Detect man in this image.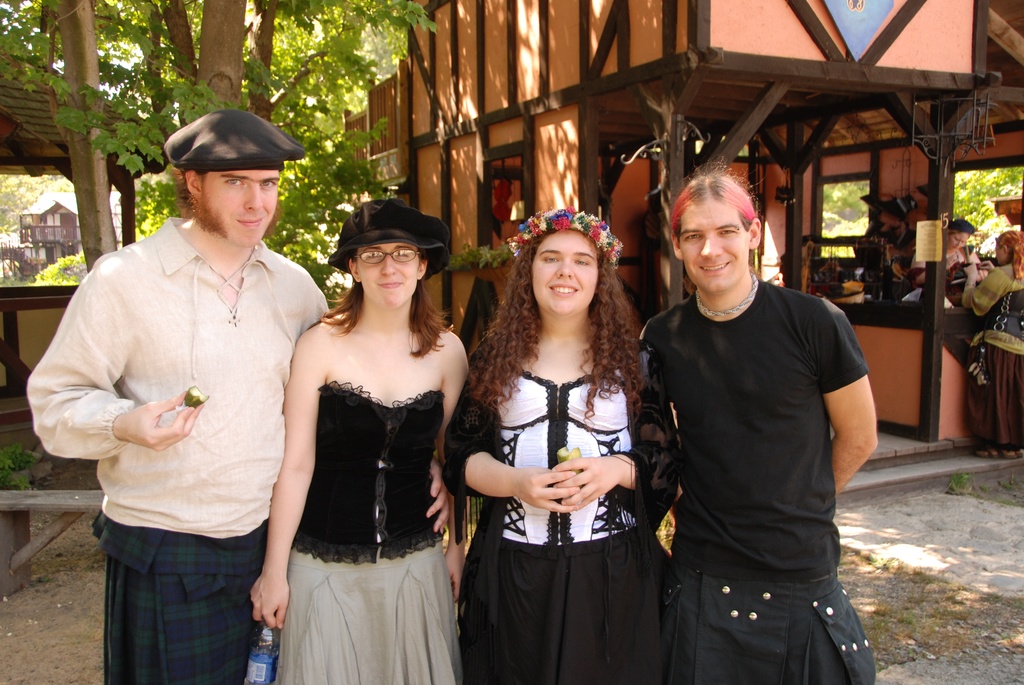
Detection: 632, 173, 886, 684.
